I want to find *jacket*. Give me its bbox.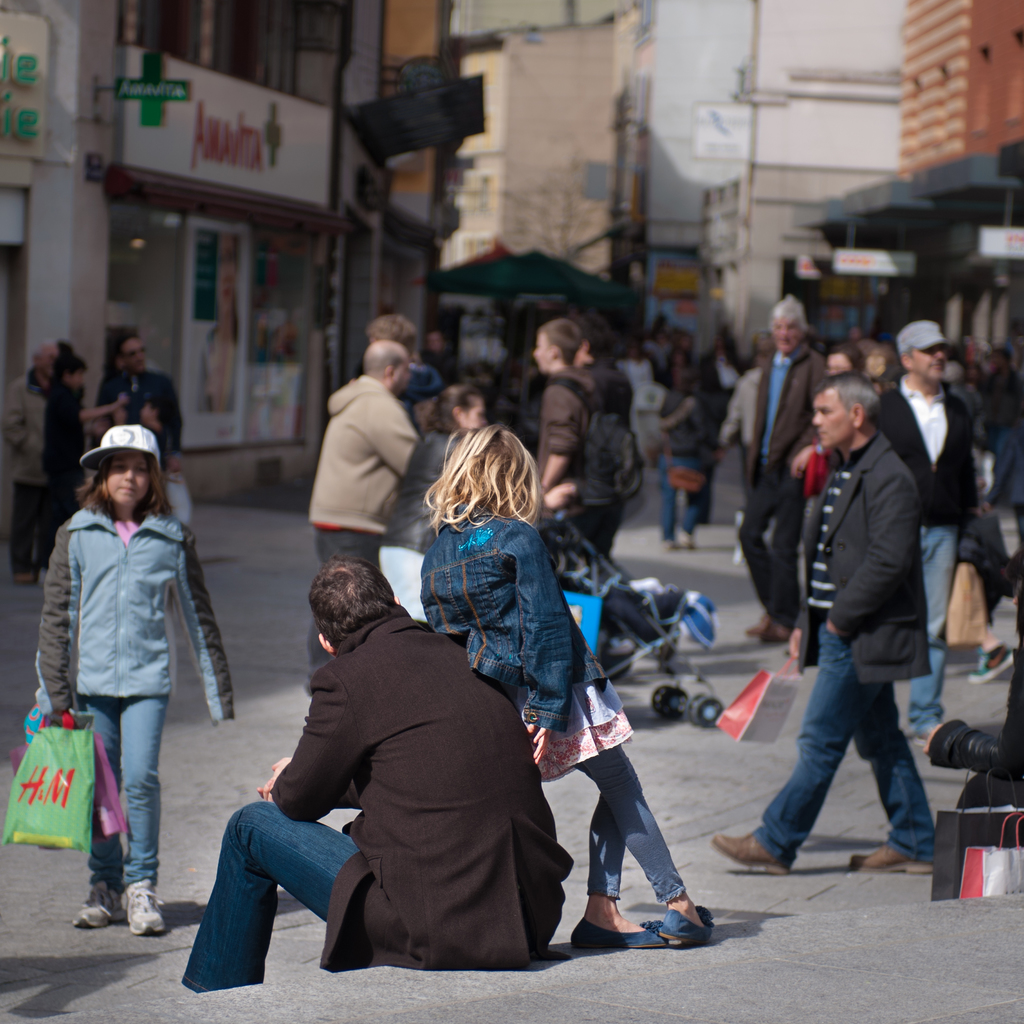
Rect(35, 500, 237, 725).
